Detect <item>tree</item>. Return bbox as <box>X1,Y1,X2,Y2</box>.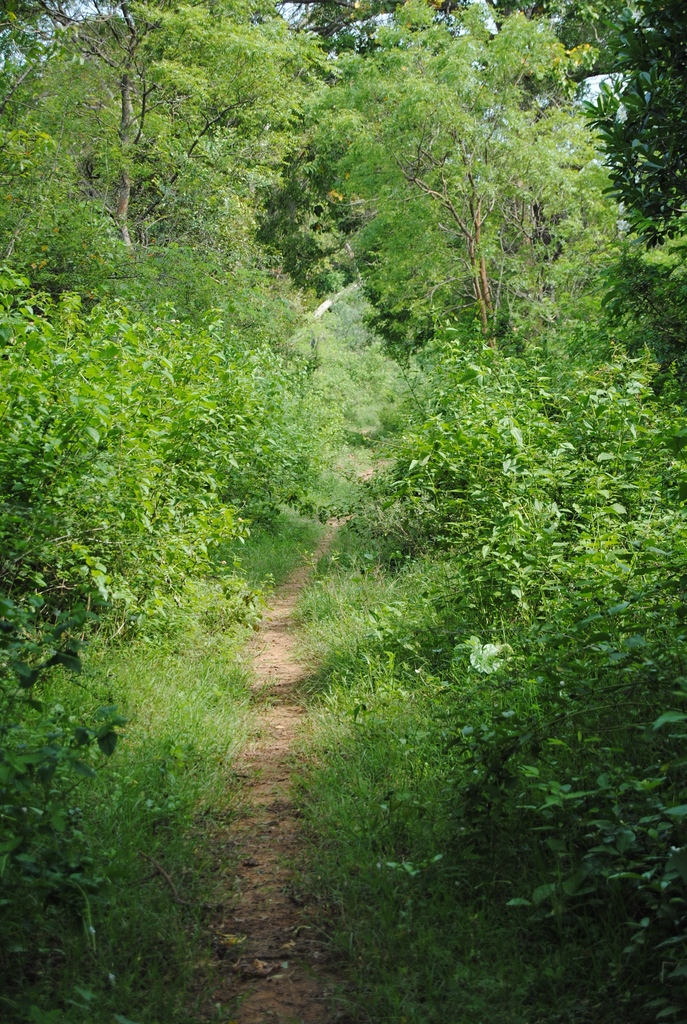
<box>288,0,659,474</box>.
